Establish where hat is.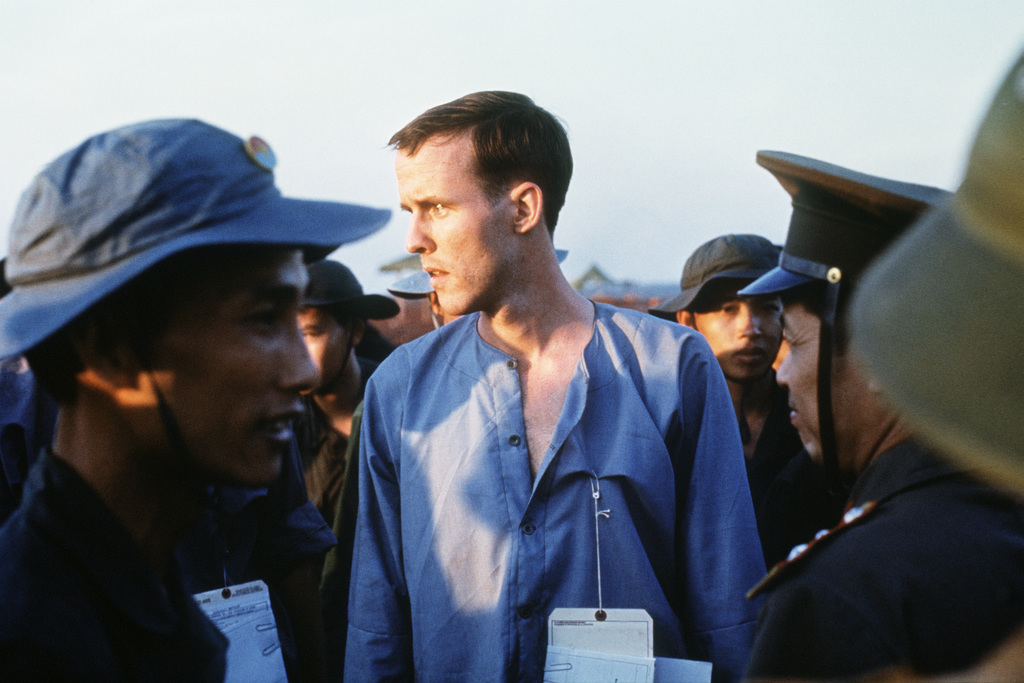
Established at bbox(850, 47, 1023, 495).
